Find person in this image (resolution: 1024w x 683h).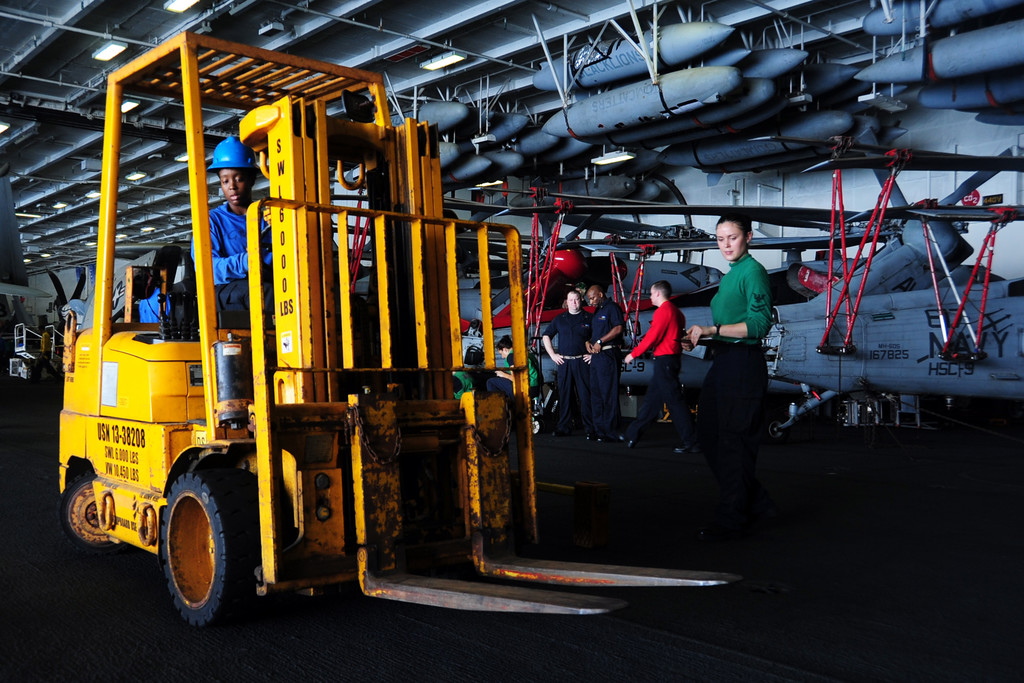
<bbox>581, 283, 623, 448</bbox>.
